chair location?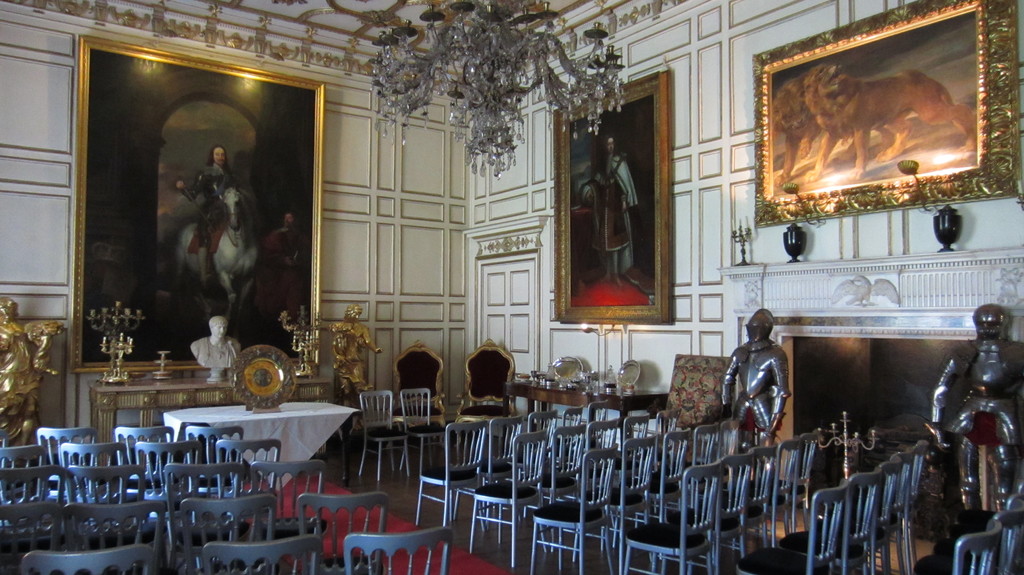
[0,503,65,574]
